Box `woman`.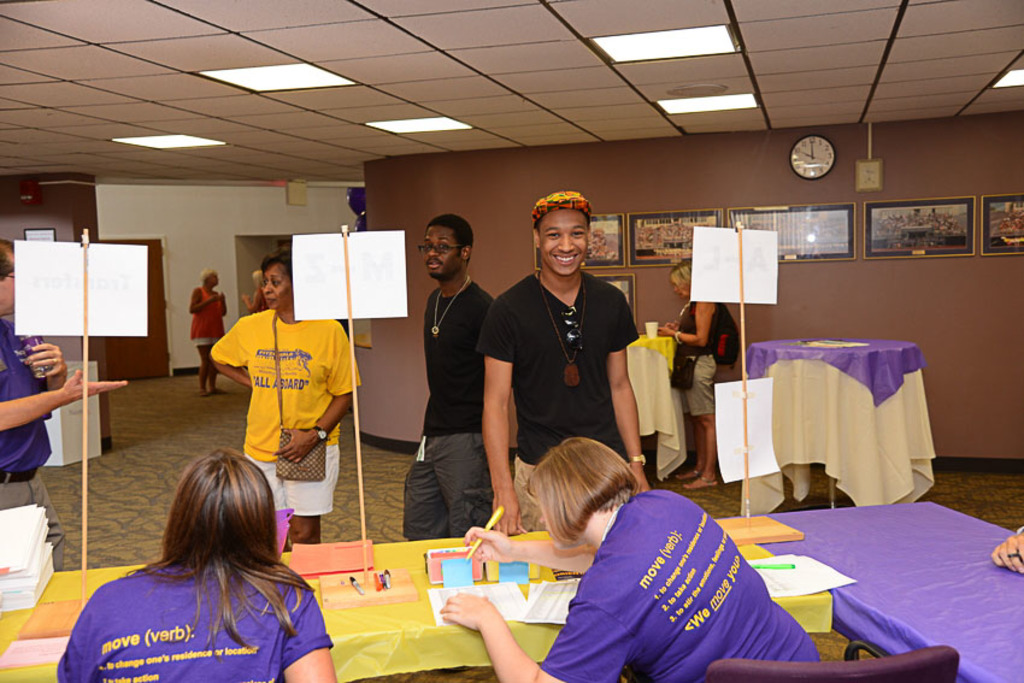
pyautogui.locateOnScreen(241, 271, 267, 312).
